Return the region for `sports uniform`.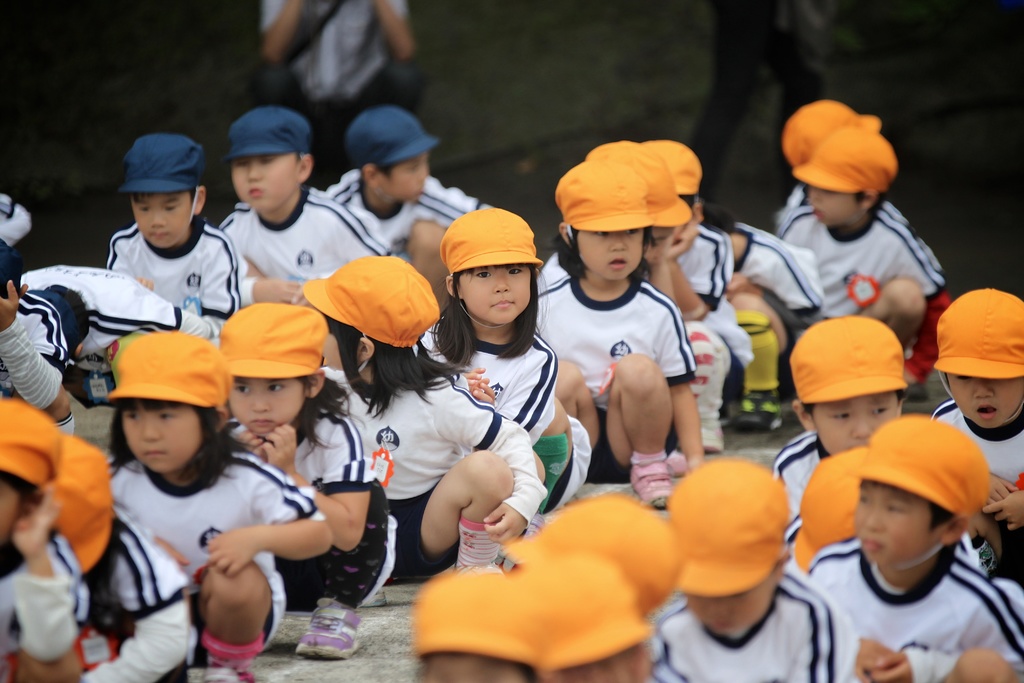
locate(221, 183, 379, 294).
